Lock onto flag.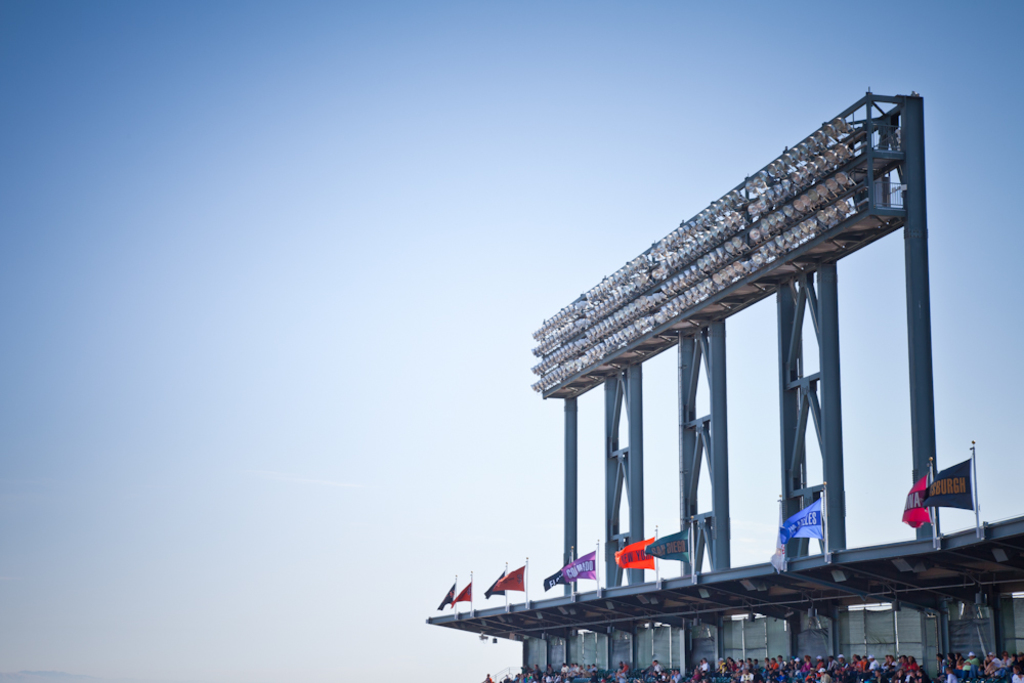
Locked: {"left": 645, "top": 529, "right": 692, "bottom": 561}.
